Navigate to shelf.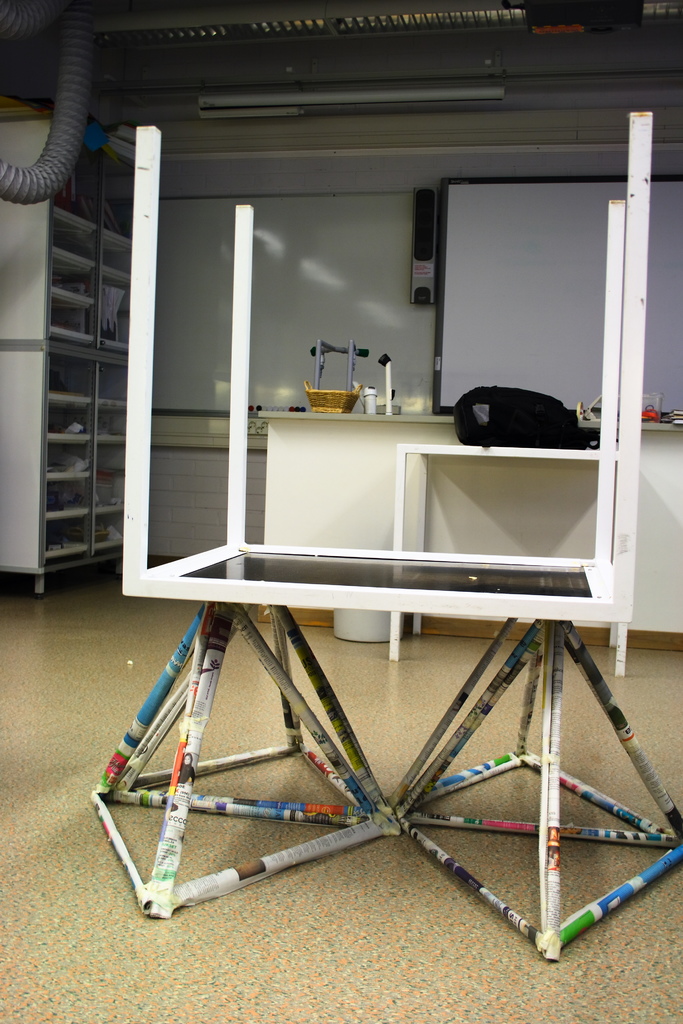
Navigation target: [40, 433, 95, 477].
